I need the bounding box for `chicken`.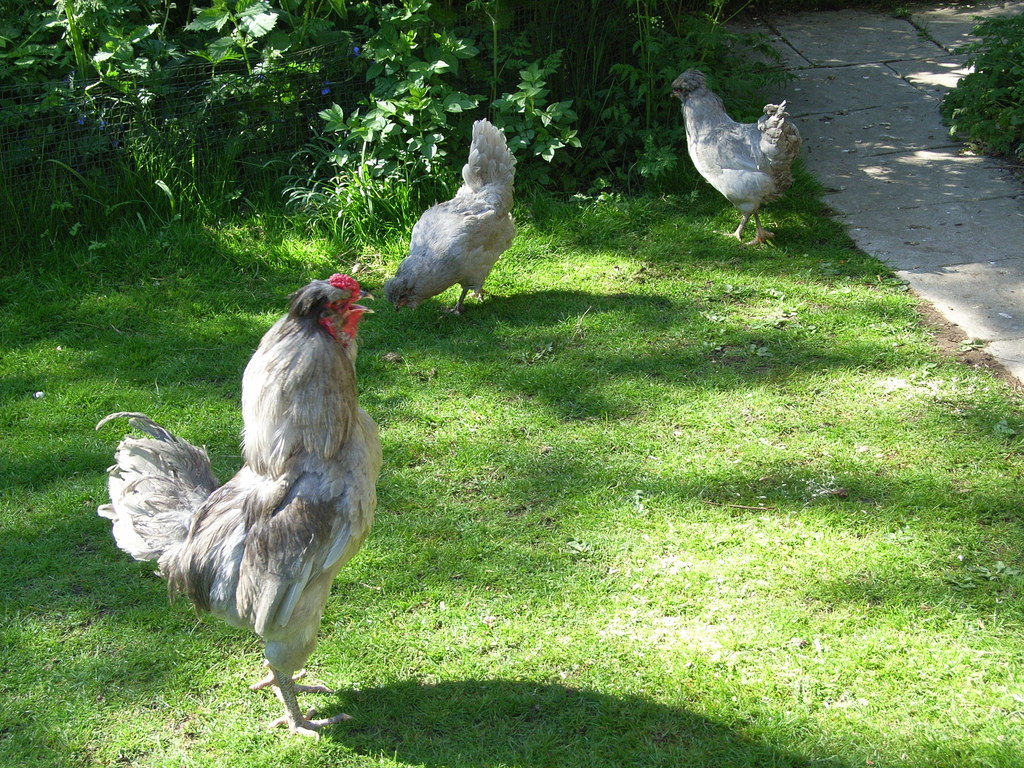
Here it is: pyautogui.locateOnScreen(116, 236, 378, 733).
